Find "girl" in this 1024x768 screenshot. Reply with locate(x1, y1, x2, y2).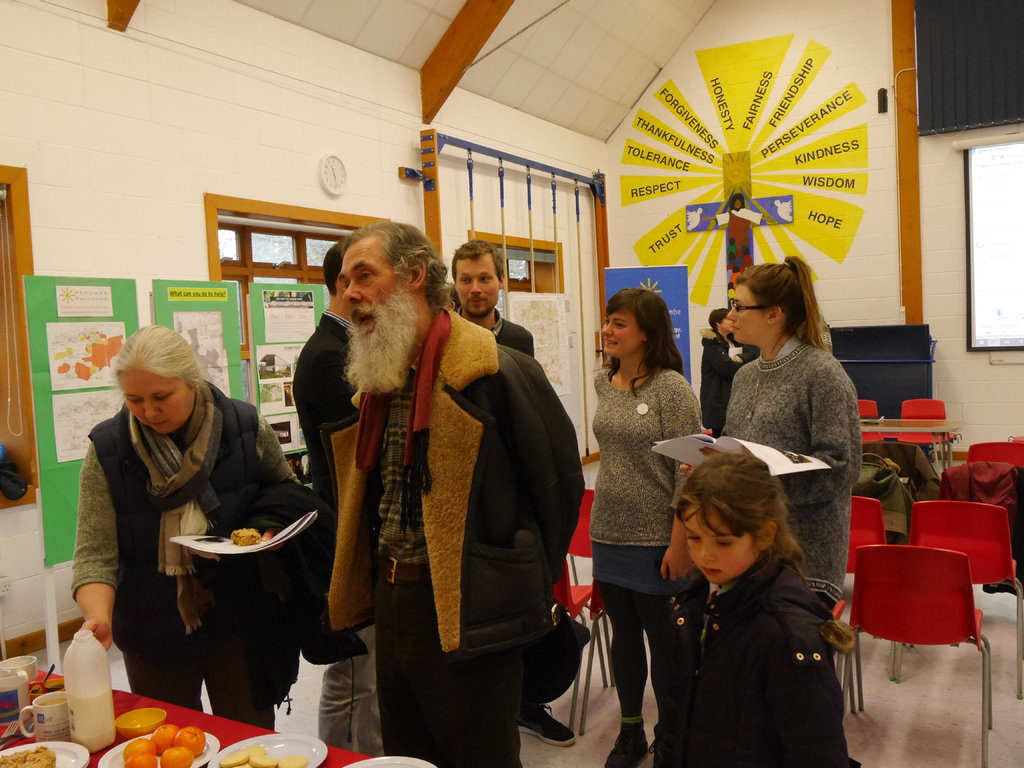
locate(650, 436, 857, 767).
